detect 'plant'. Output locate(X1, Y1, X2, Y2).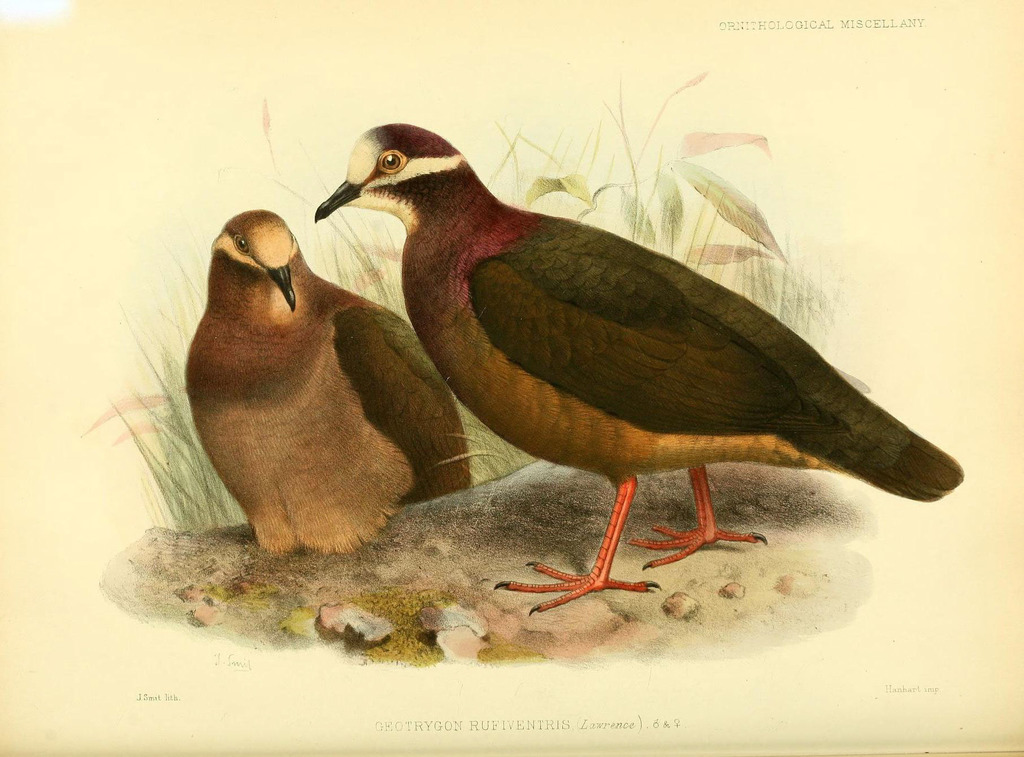
locate(99, 238, 259, 548).
